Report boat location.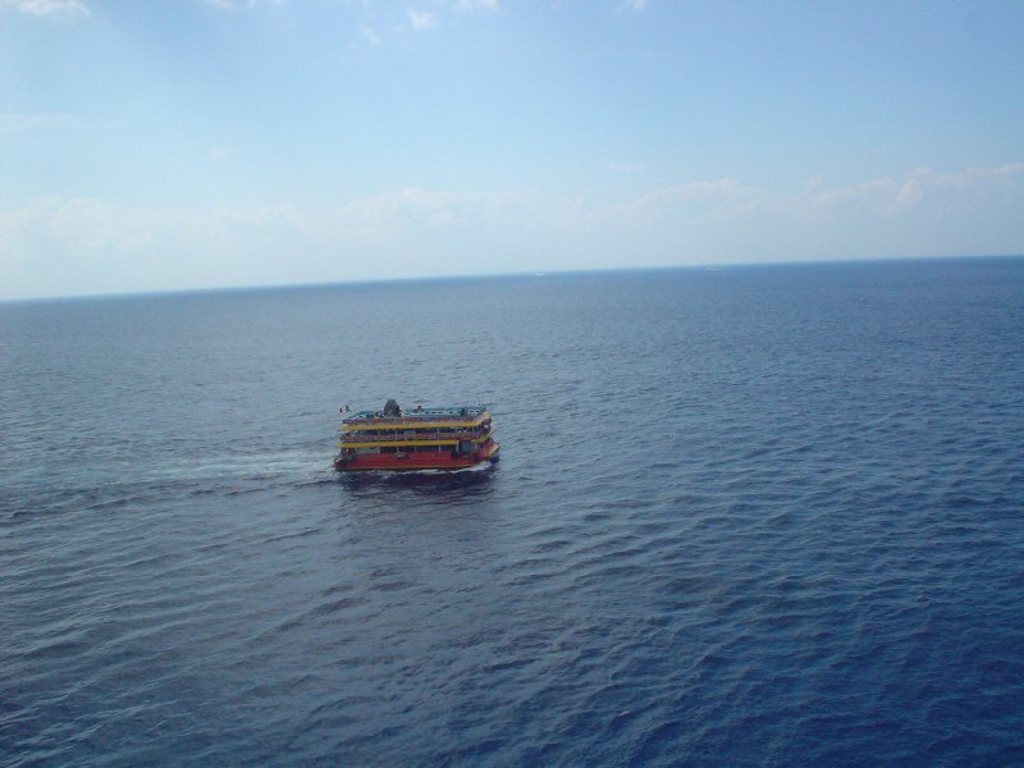
Report: [329, 390, 506, 480].
